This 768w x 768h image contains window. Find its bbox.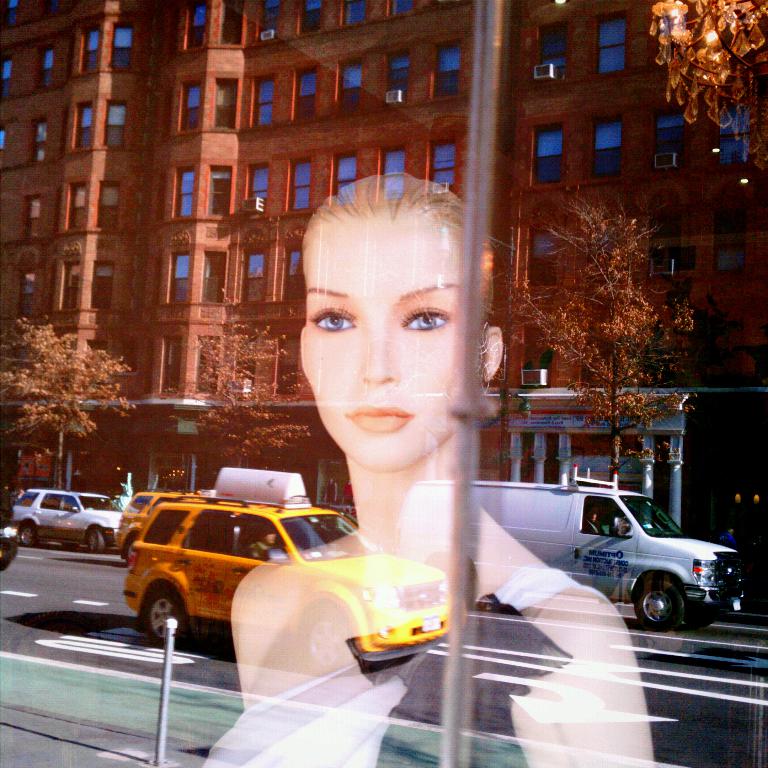
detection(108, 22, 133, 71).
